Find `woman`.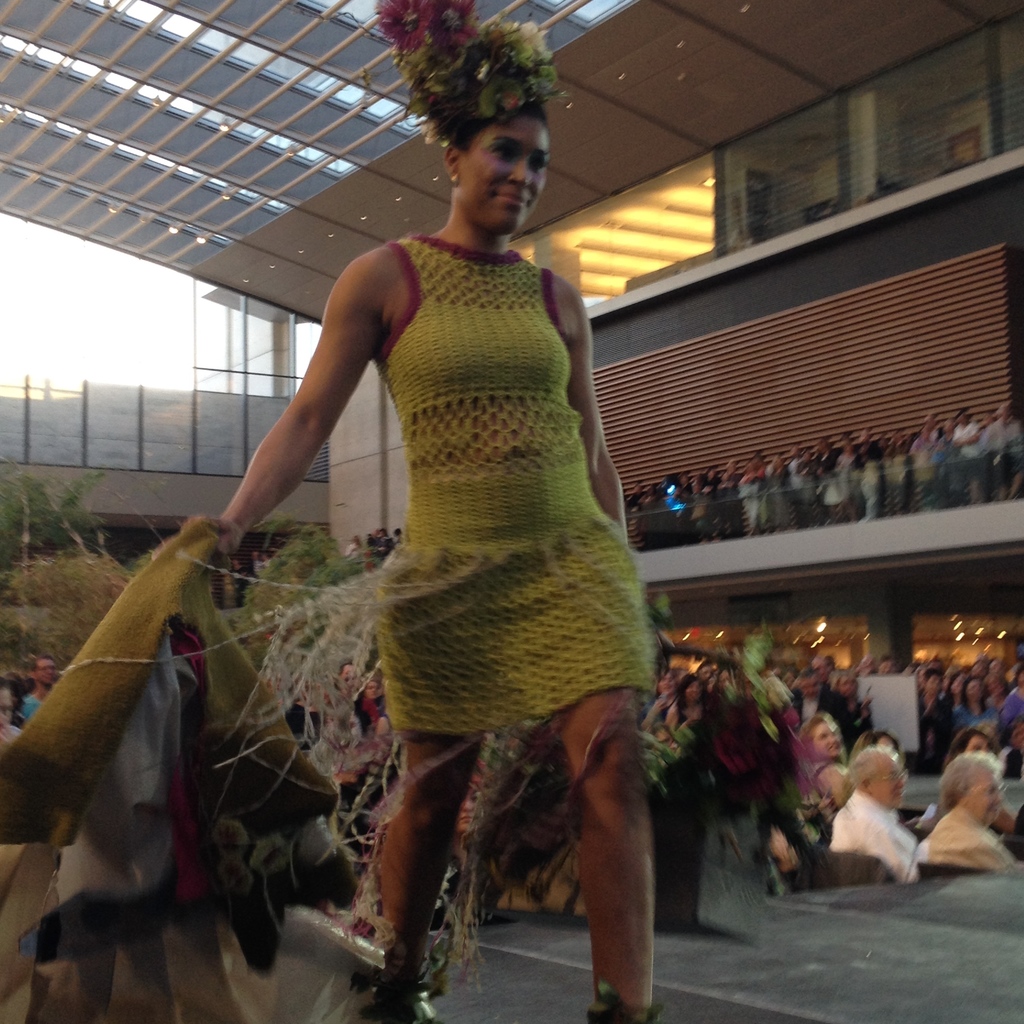
<box>833,728,907,810</box>.
